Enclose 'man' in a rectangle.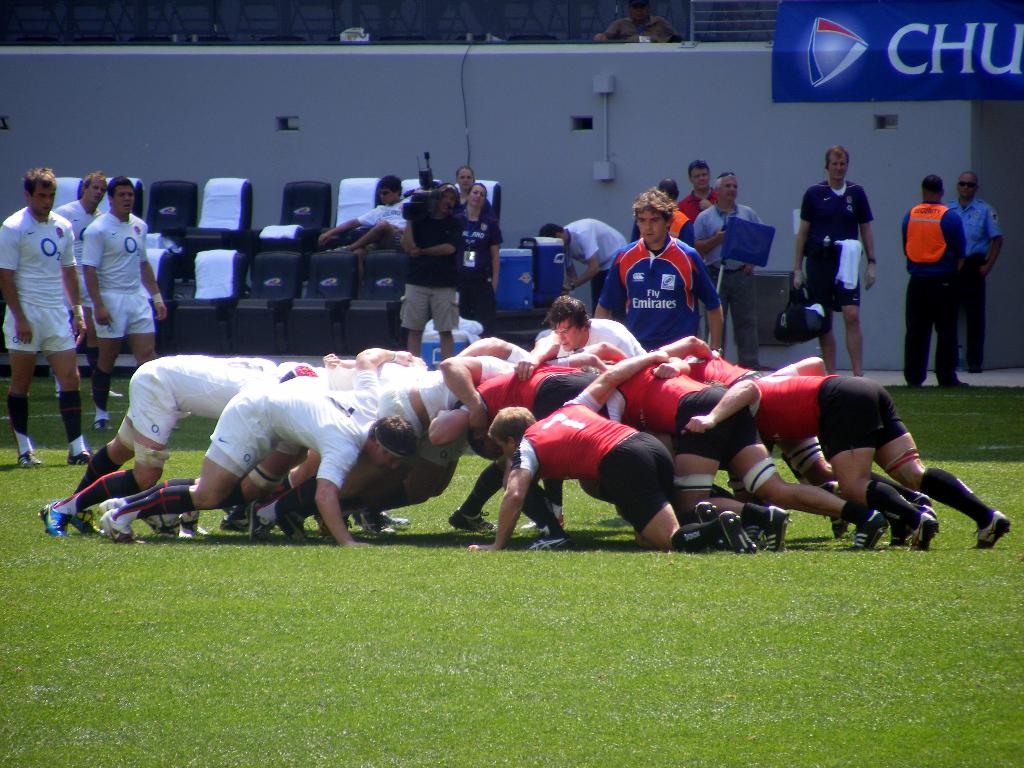
locate(320, 175, 410, 284).
